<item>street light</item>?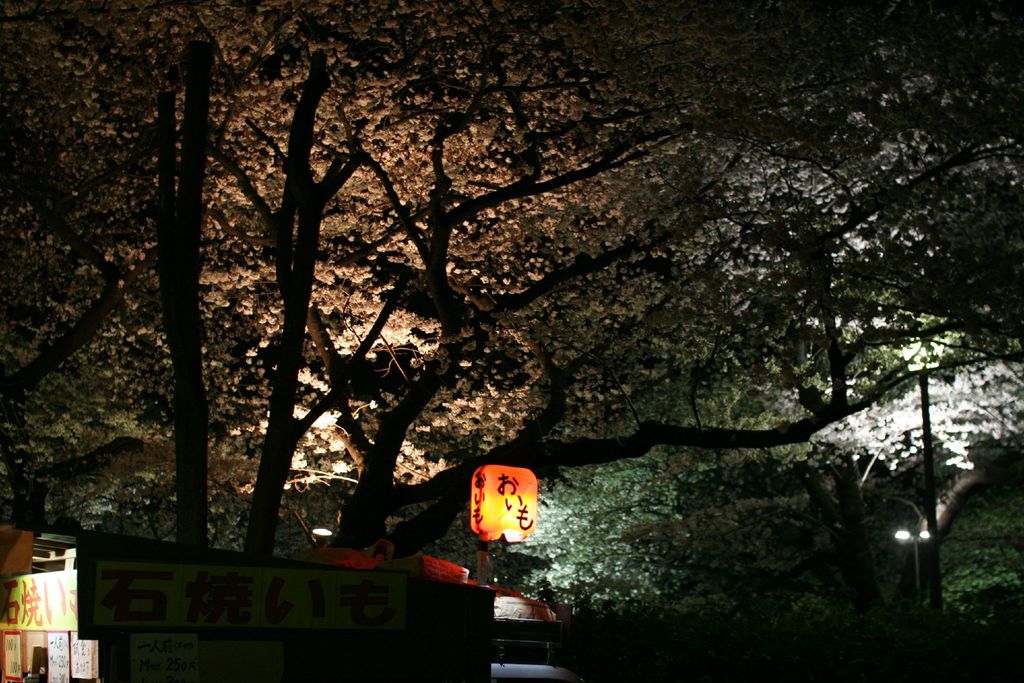
(471,469,542,560)
